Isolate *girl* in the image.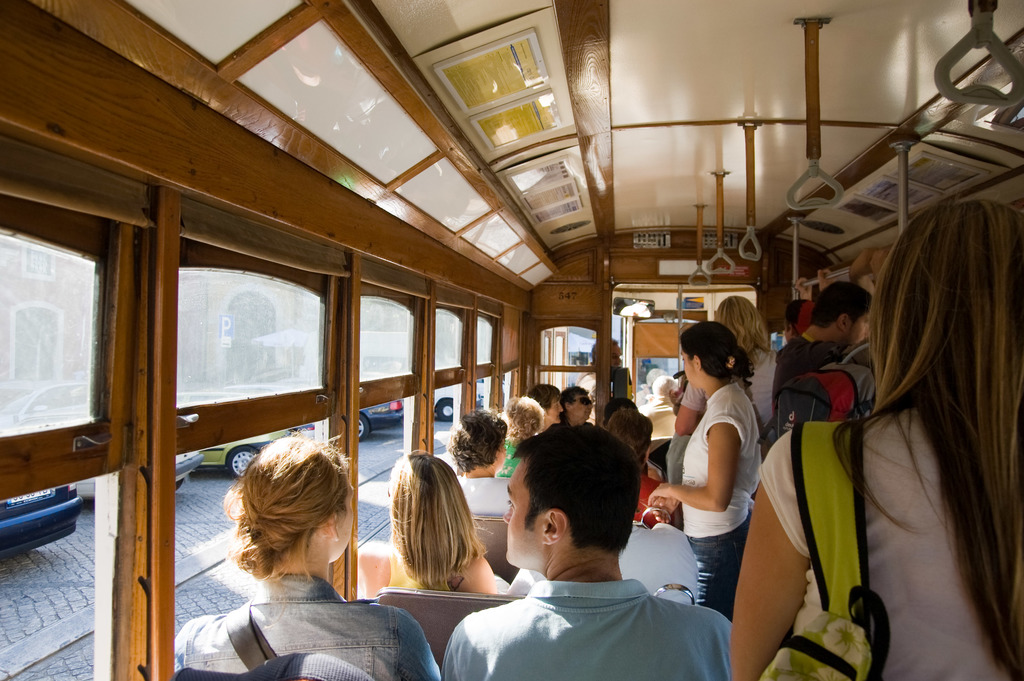
Isolated region: pyautogui.locateOnScreen(648, 322, 762, 611).
